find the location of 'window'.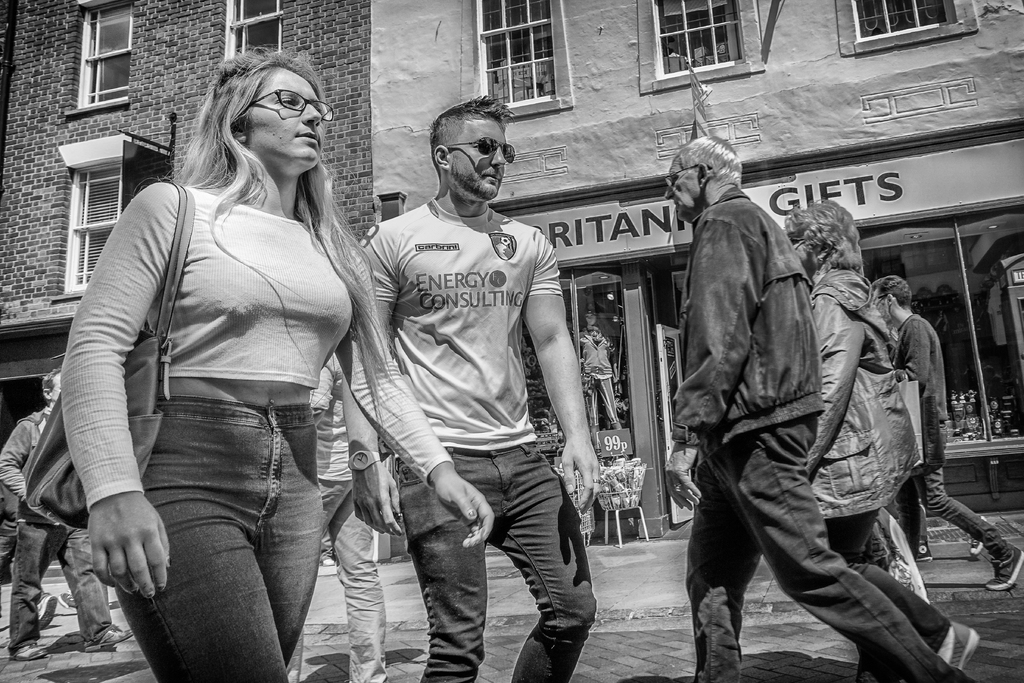
Location: 216,0,296,63.
